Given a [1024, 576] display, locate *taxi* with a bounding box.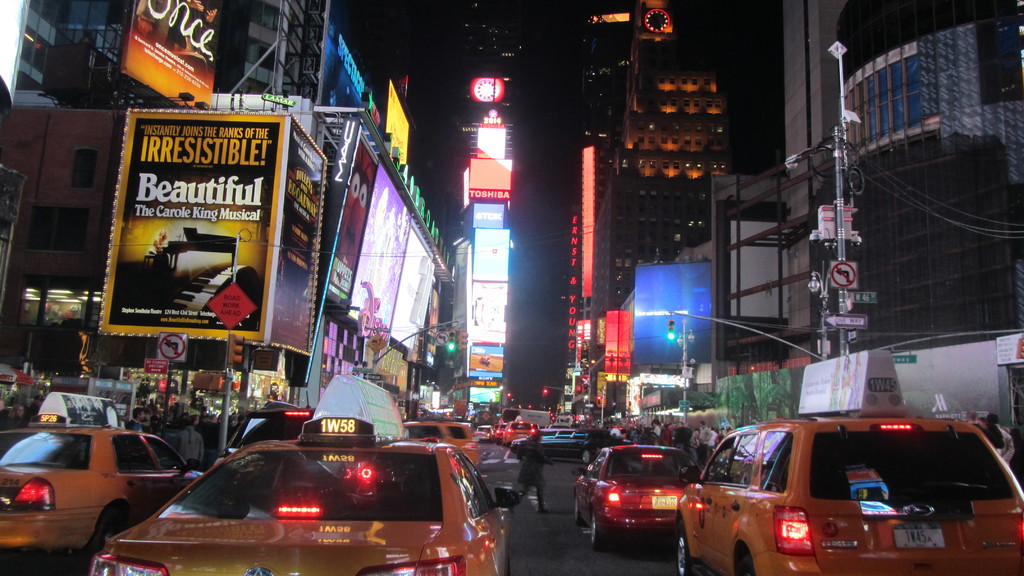
Located: left=108, top=405, right=490, bottom=570.
